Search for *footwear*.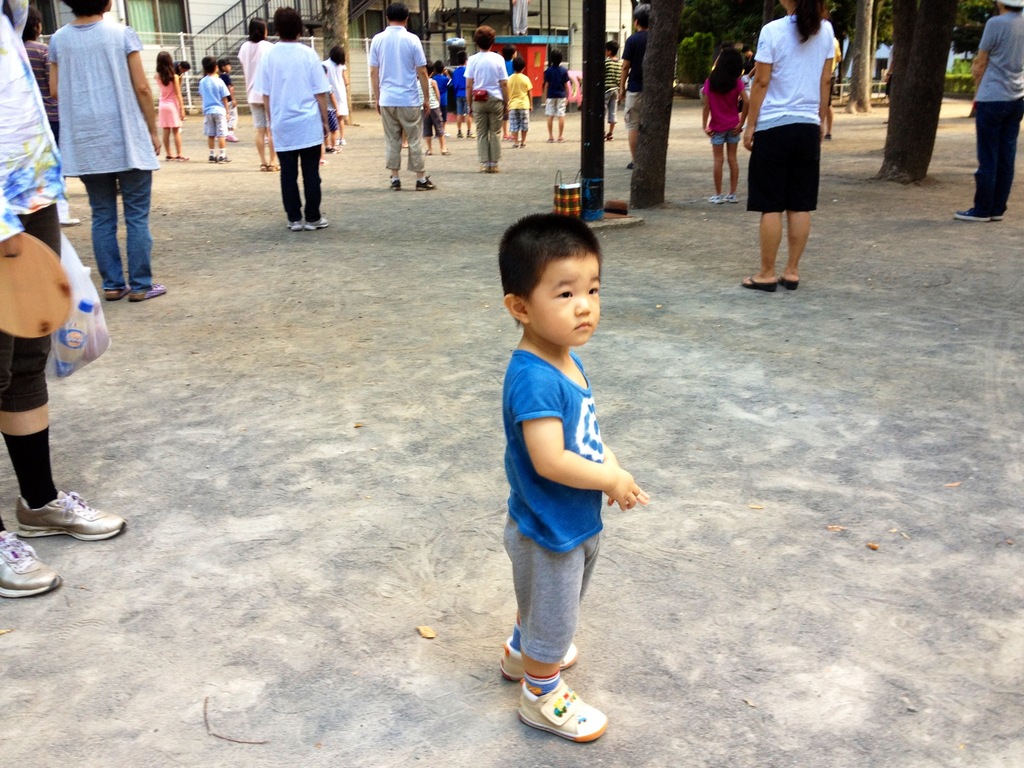
Found at bbox=(417, 176, 438, 191).
